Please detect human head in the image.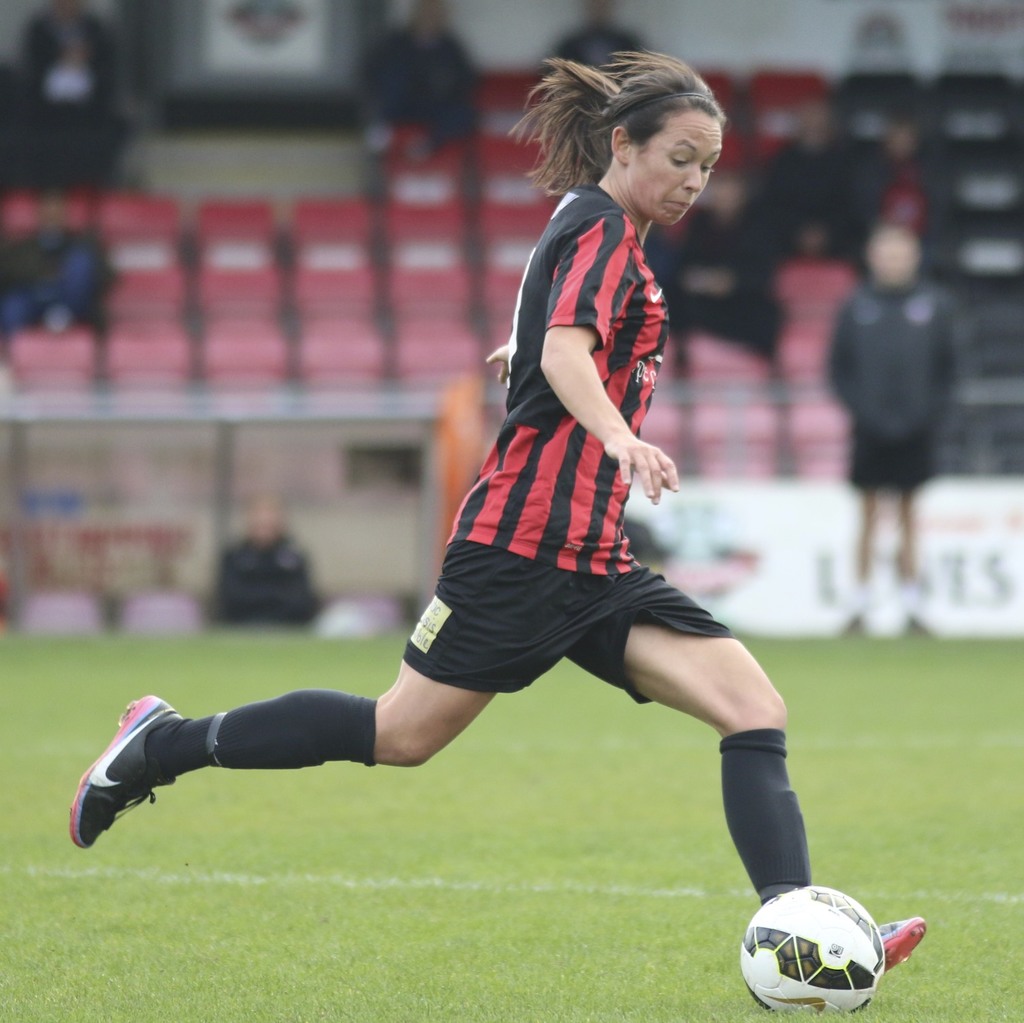
l=550, t=51, r=734, b=206.
